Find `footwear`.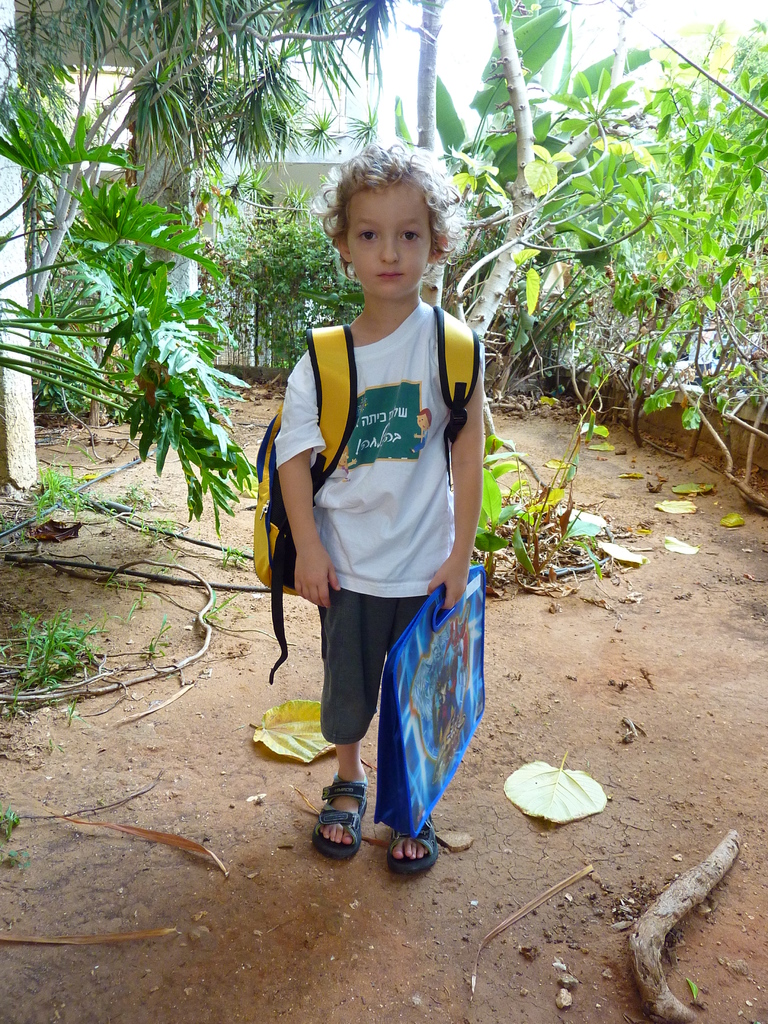
x1=381, y1=818, x2=432, y2=876.
